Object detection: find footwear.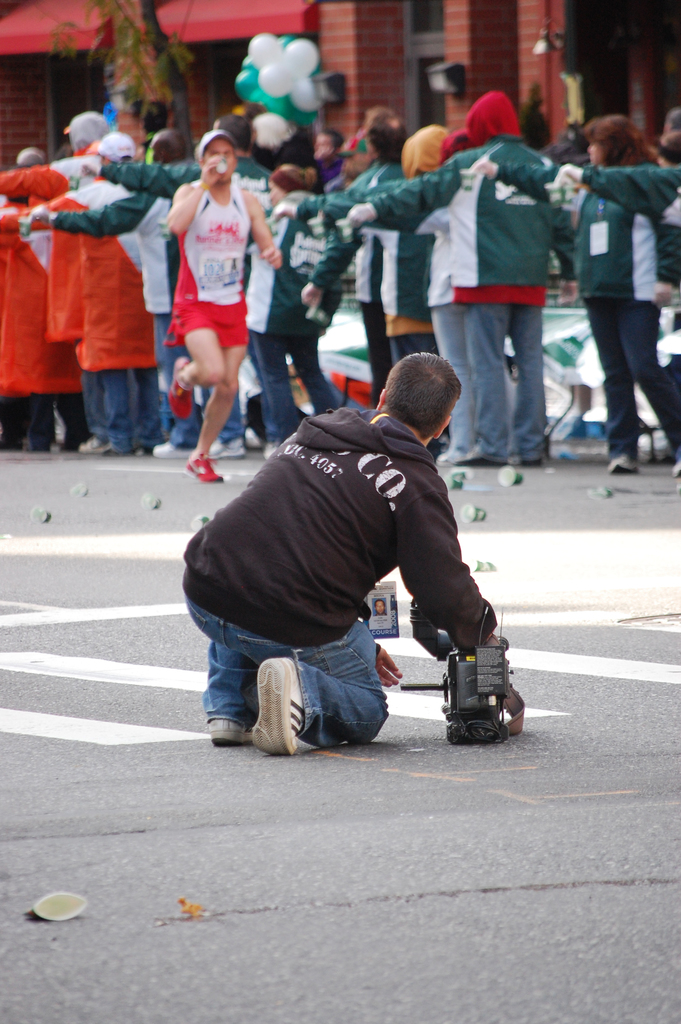
bbox=(149, 436, 197, 459).
